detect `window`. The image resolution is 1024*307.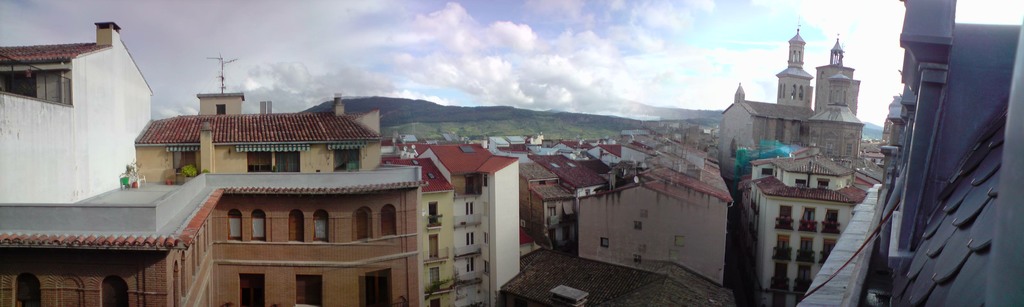
detection(282, 265, 335, 306).
